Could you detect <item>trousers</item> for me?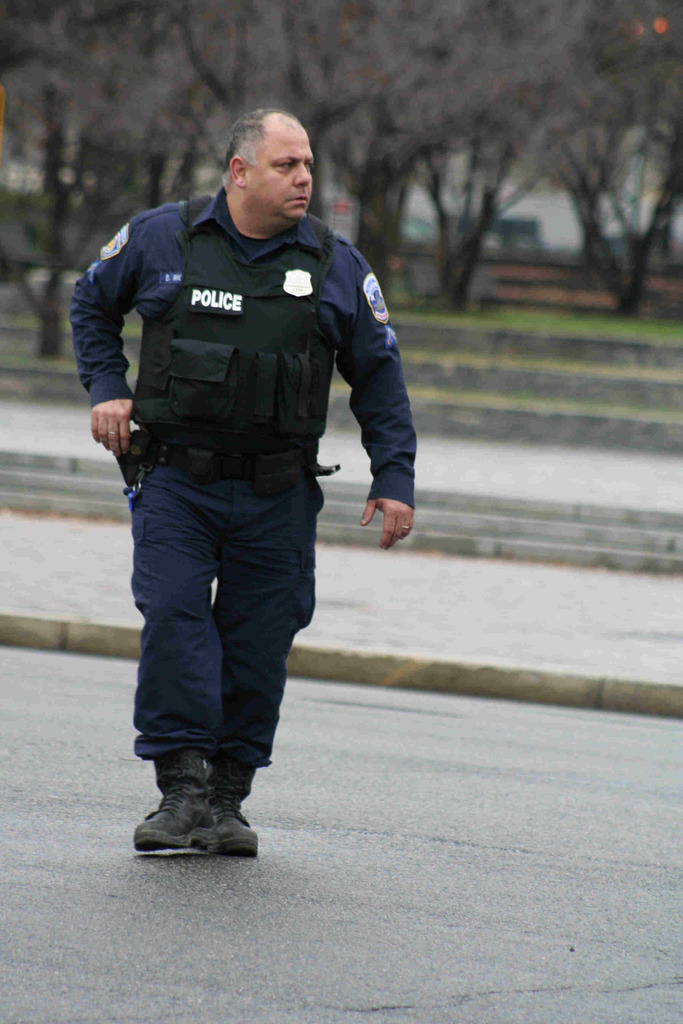
Detection result: {"left": 122, "top": 436, "right": 325, "bottom": 828}.
